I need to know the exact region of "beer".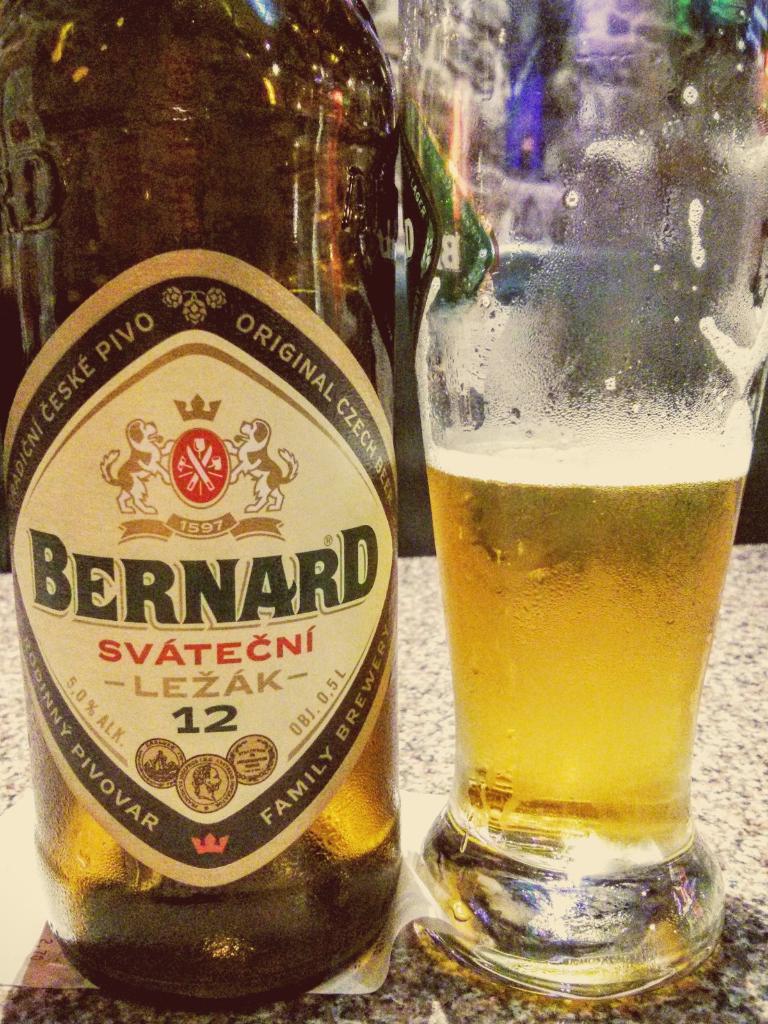
Region: {"left": 0, "top": 0, "right": 418, "bottom": 1005}.
